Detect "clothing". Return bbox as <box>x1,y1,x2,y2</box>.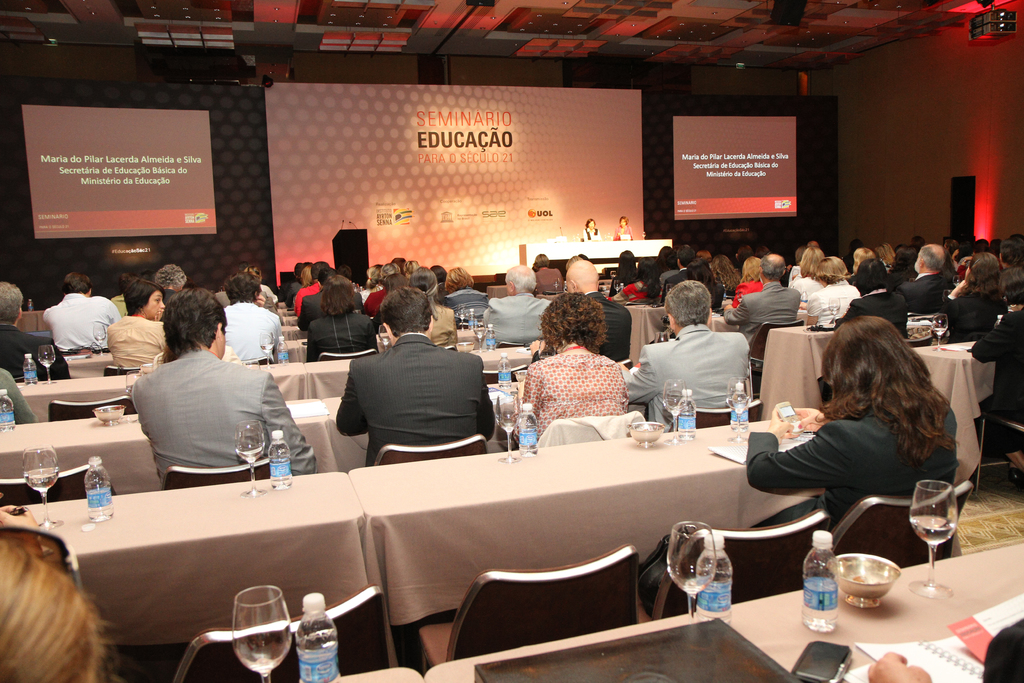
<box>530,289,635,370</box>.
